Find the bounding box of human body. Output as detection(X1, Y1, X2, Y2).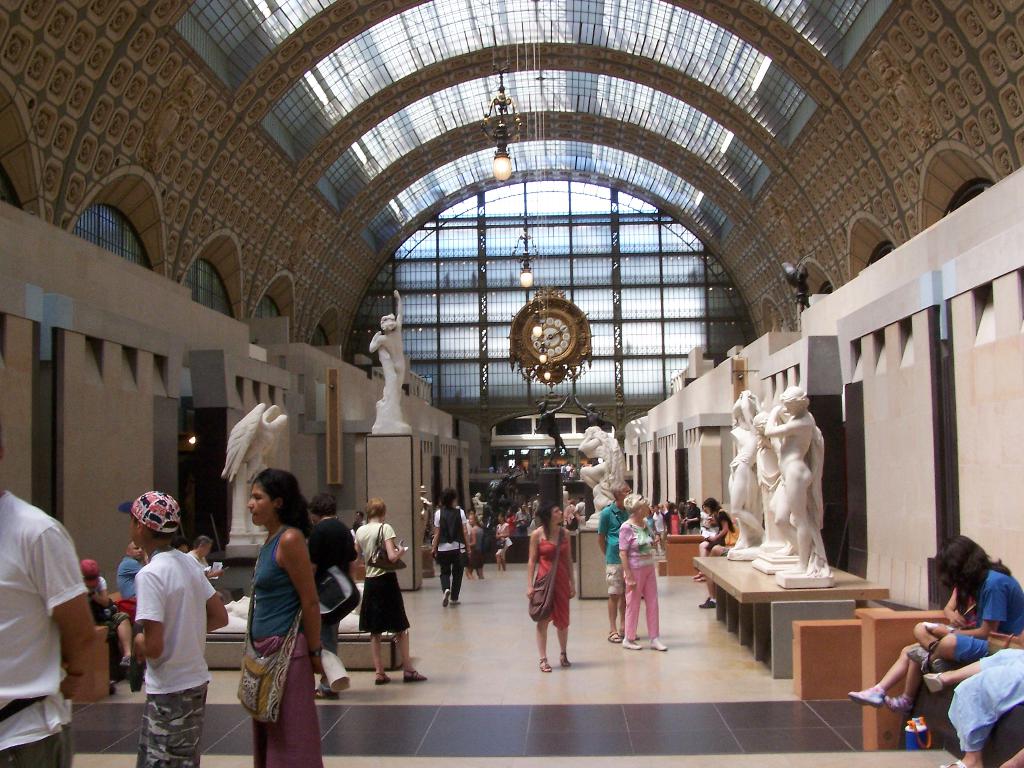
detection(919, 646, 1020, 767).
